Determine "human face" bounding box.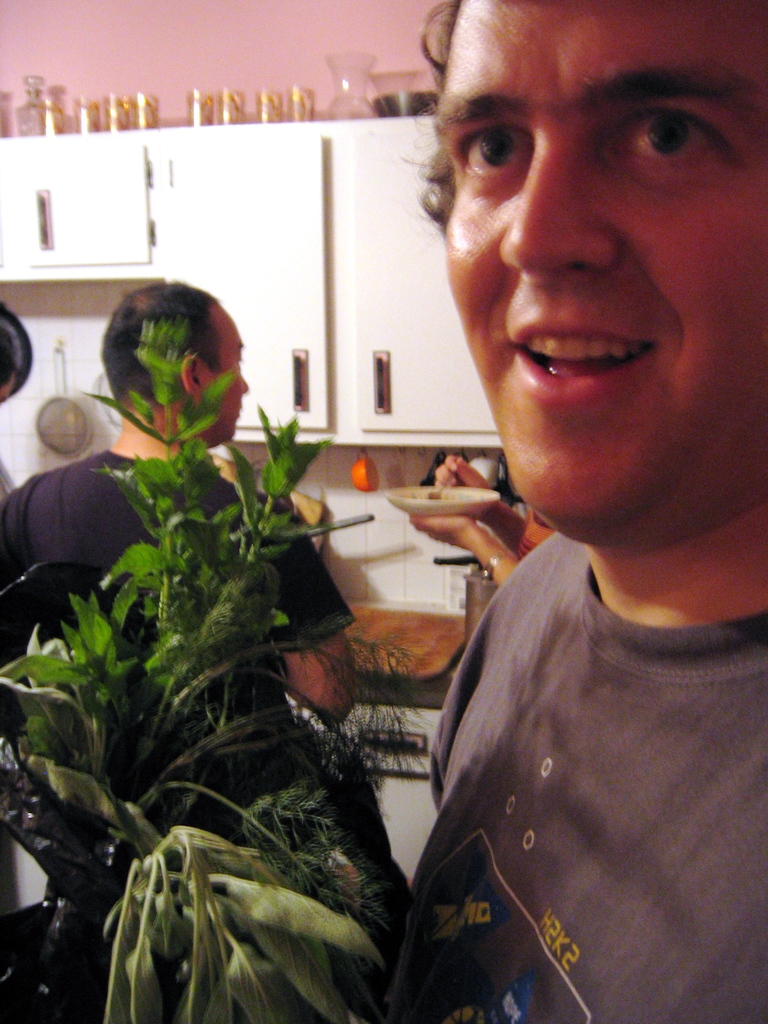
Determined: [198,301,250,443].
